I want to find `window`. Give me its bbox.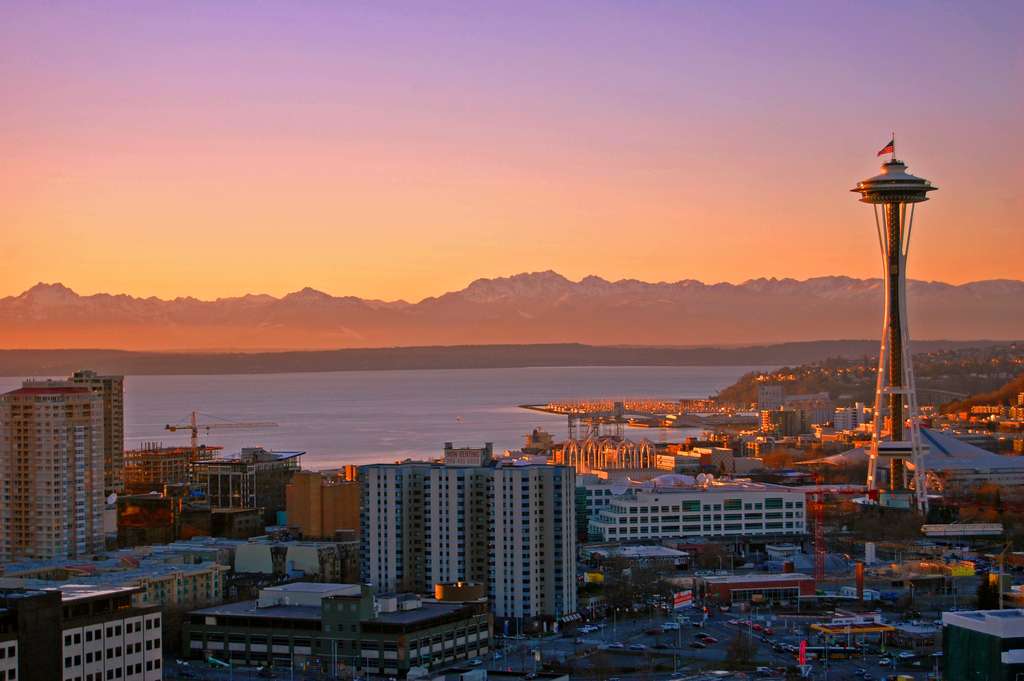
bbox=[92, 671, 102, 680].
